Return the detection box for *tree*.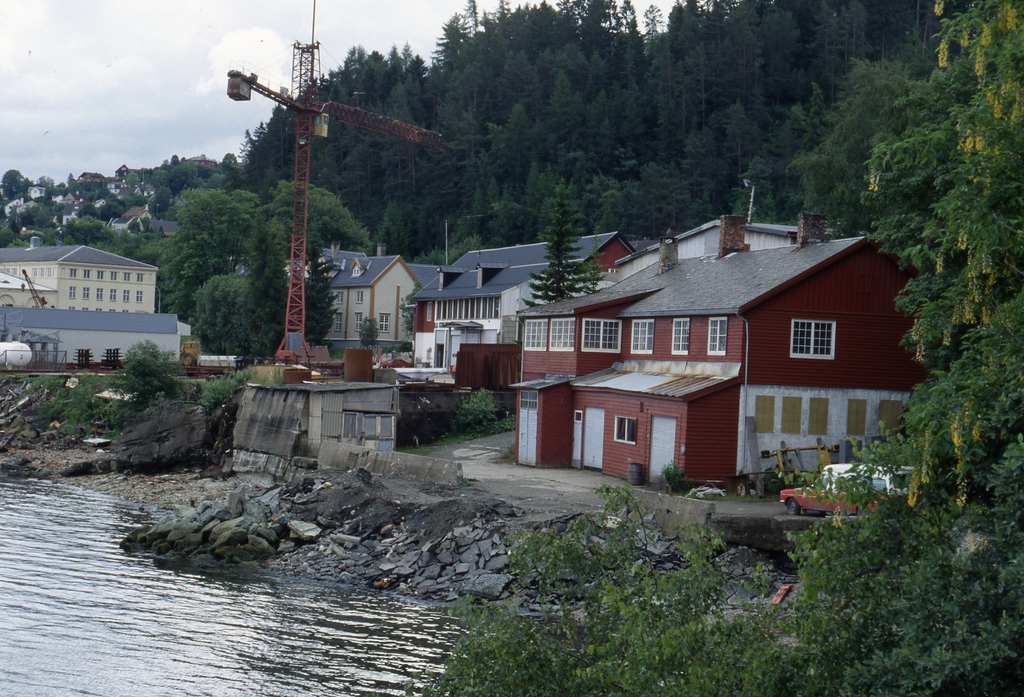
[x1=785, y1=57, x2=929, y2=238].
